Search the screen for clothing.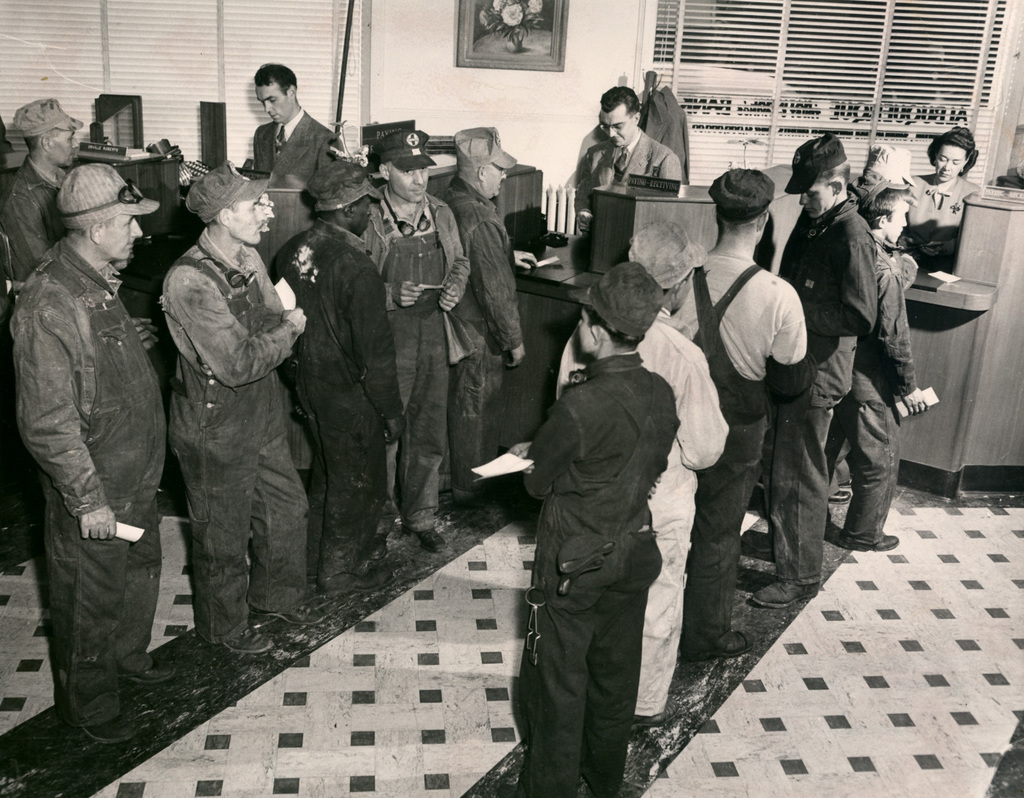
Found at (x1=437, y1=179, x2=532, y2=484).
